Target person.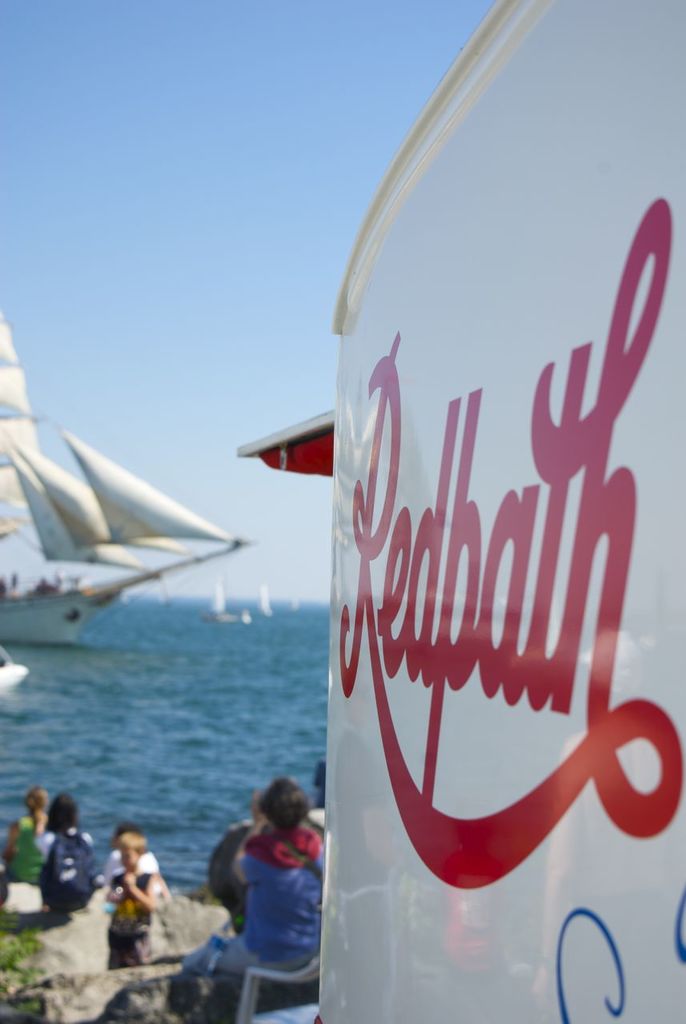
Target region: 37:804:90:908.
